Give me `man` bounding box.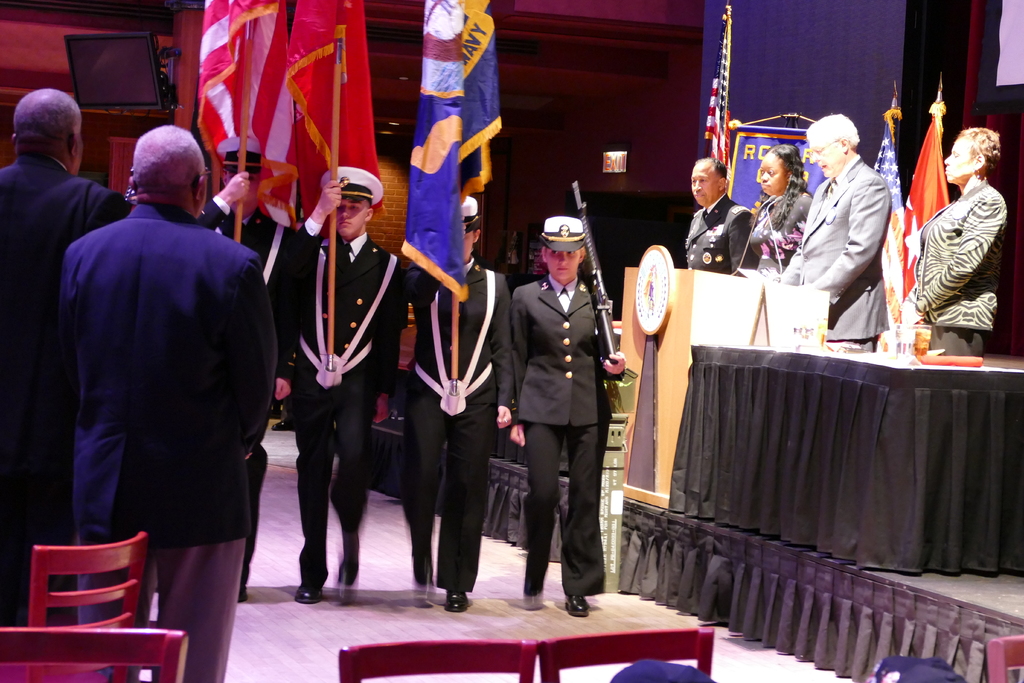
[x1=683, y1=156, x2=756, y2=277].
